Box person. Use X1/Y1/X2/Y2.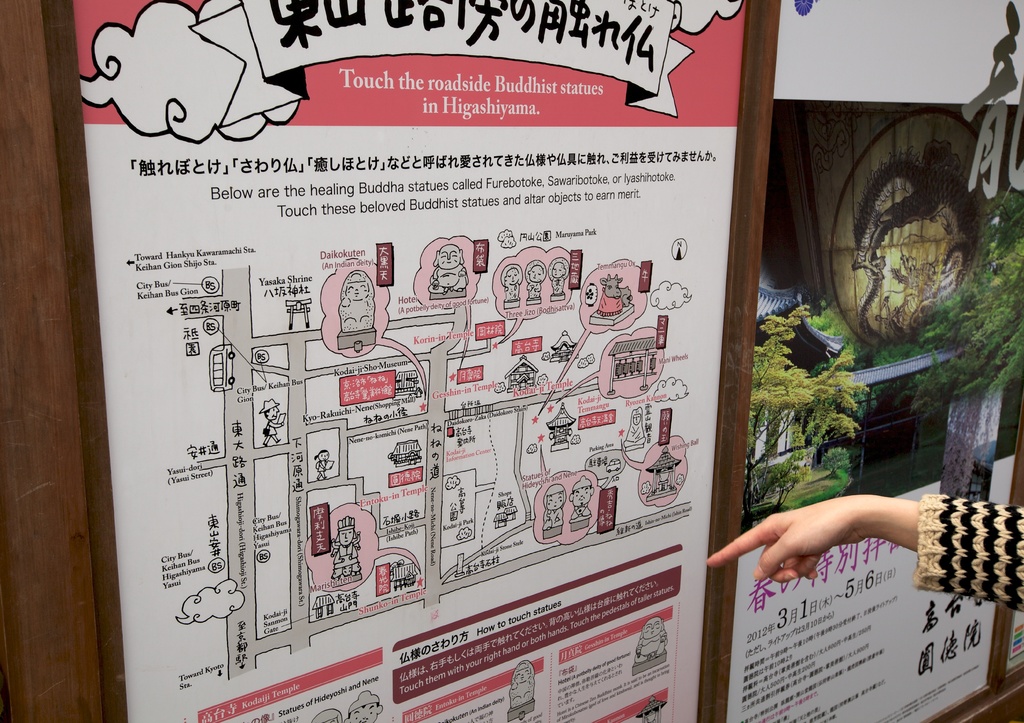
260/402/281/445.
